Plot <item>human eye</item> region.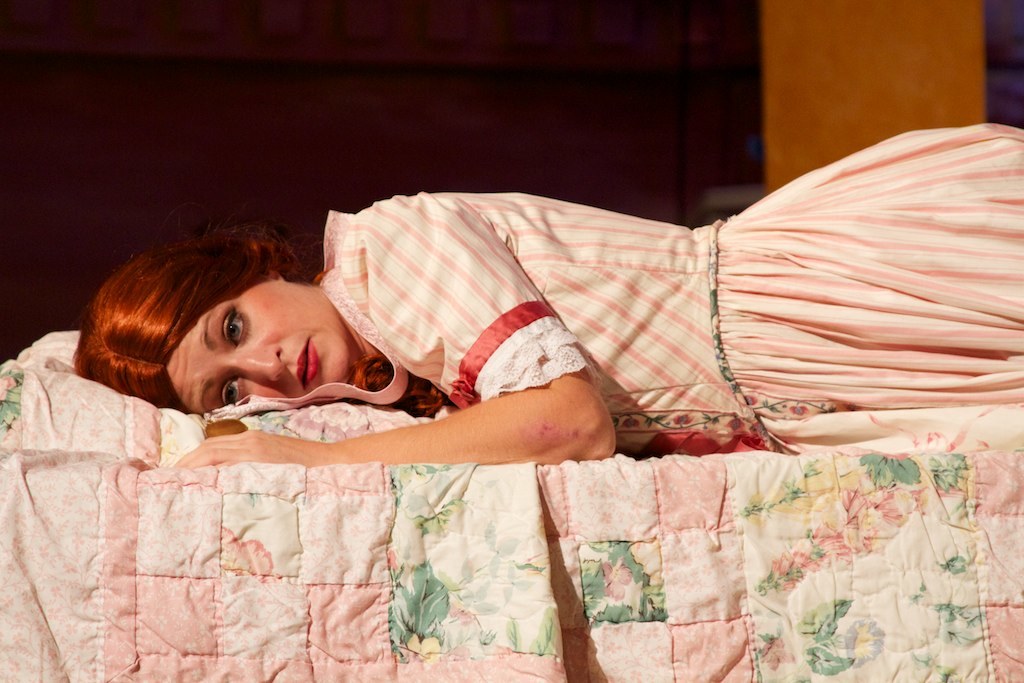
Plotted at 215:372:243:409.
